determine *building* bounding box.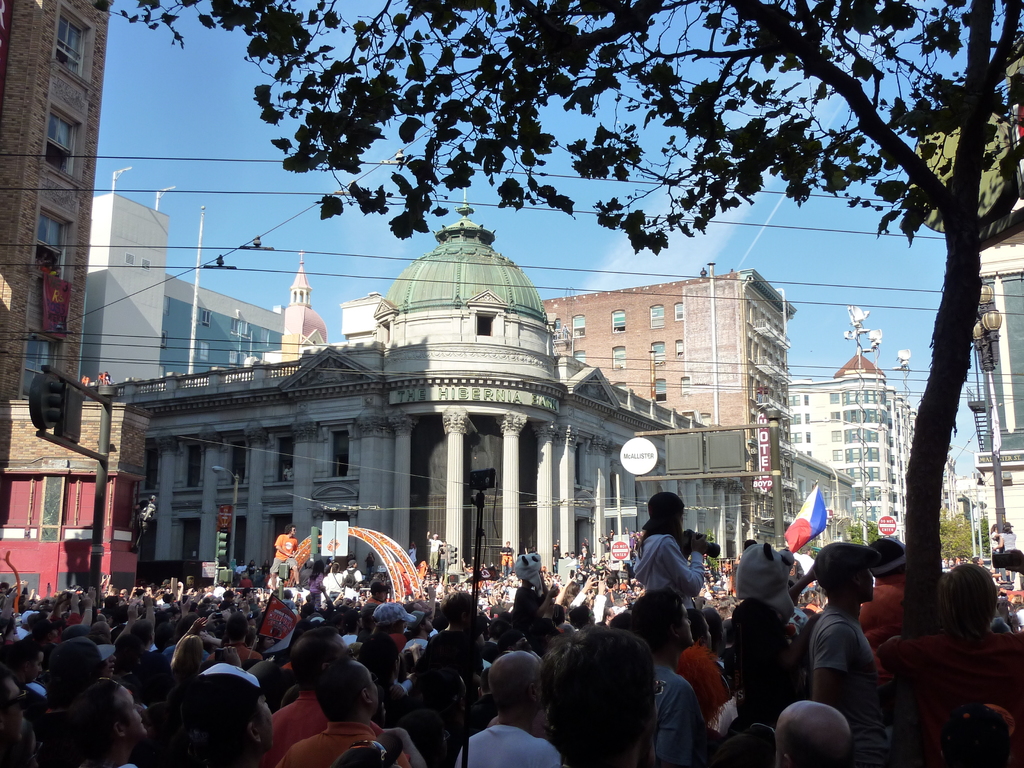
Determined: (x1=969, y1=104, x2=1023, y2=550).
